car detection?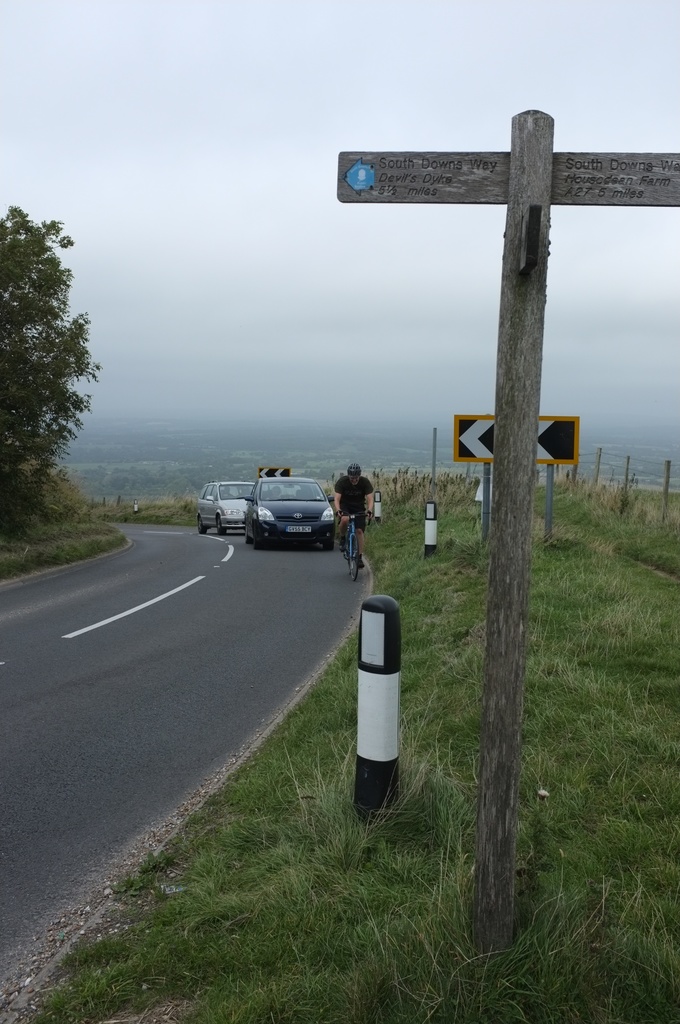
(x1=247, y1=479, x2=332, y2=552)
